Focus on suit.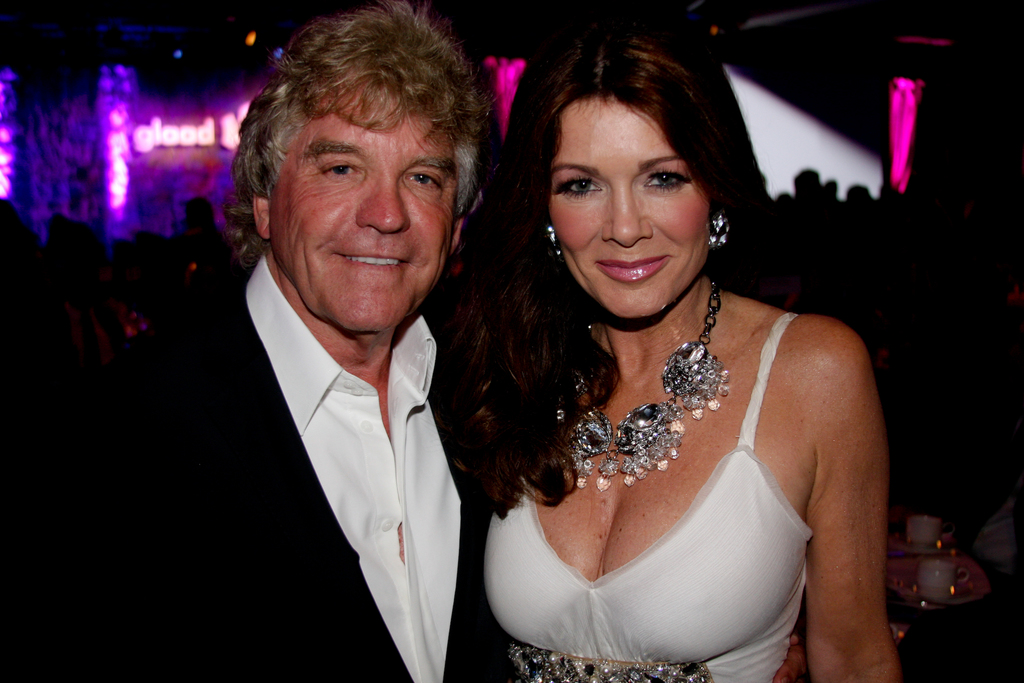
Focused at 221,117,502,680.
